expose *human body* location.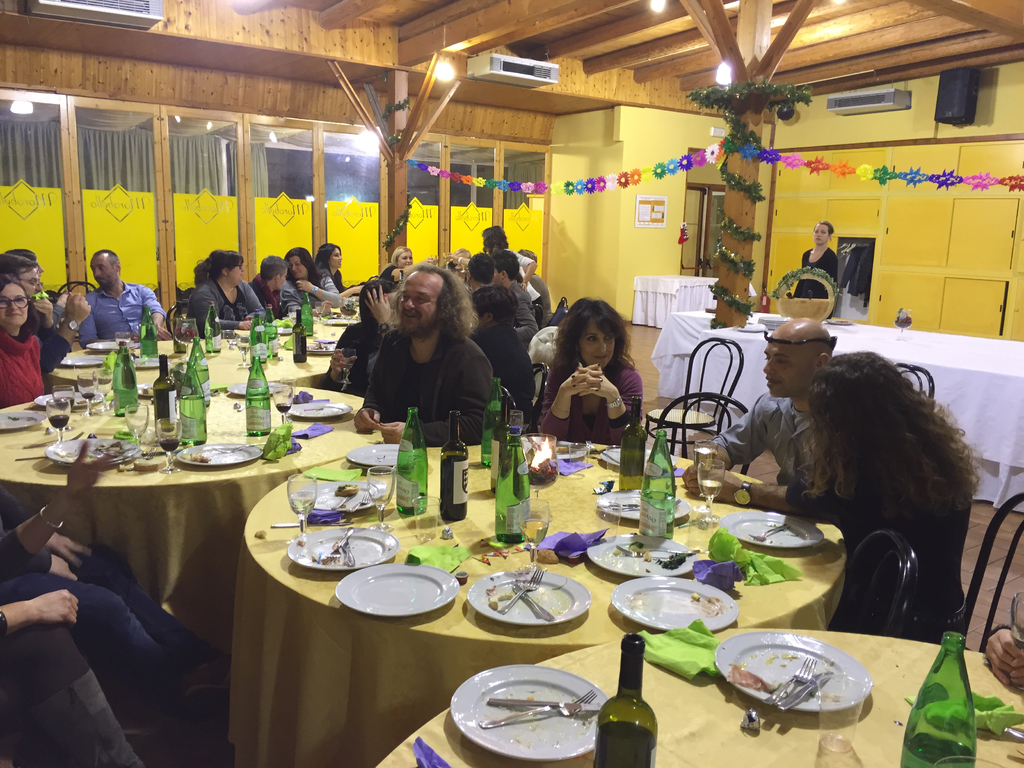
Exposed at <region>348, 273, 497, 451</region>.
